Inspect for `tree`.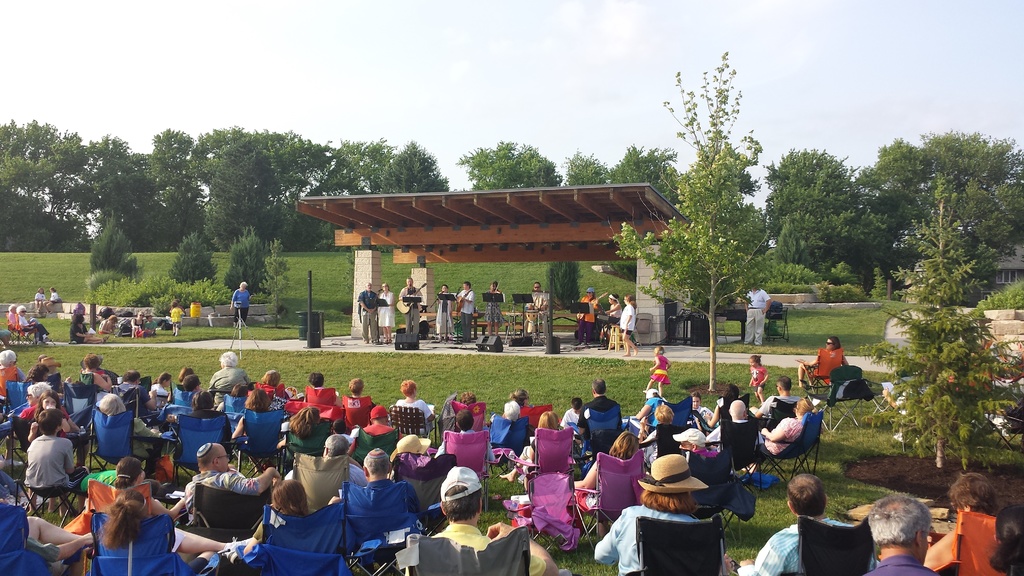
Inspection: <box>230,221,274,298</box>.
